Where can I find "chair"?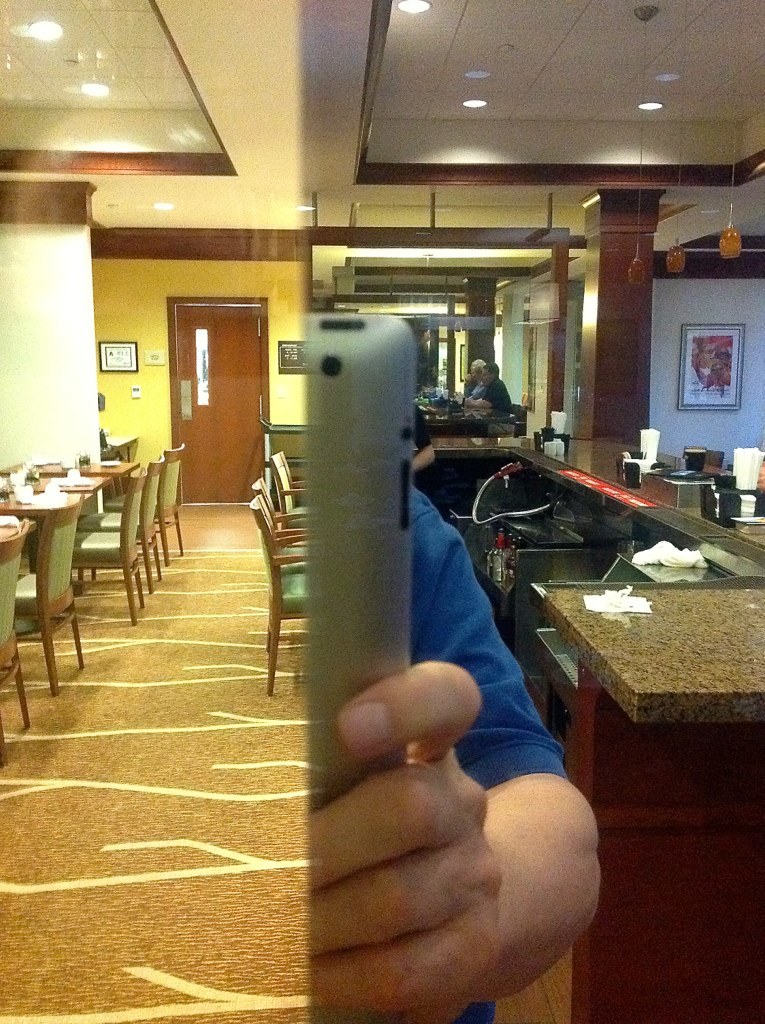
You can find it at [264, 448, 310, 531].
